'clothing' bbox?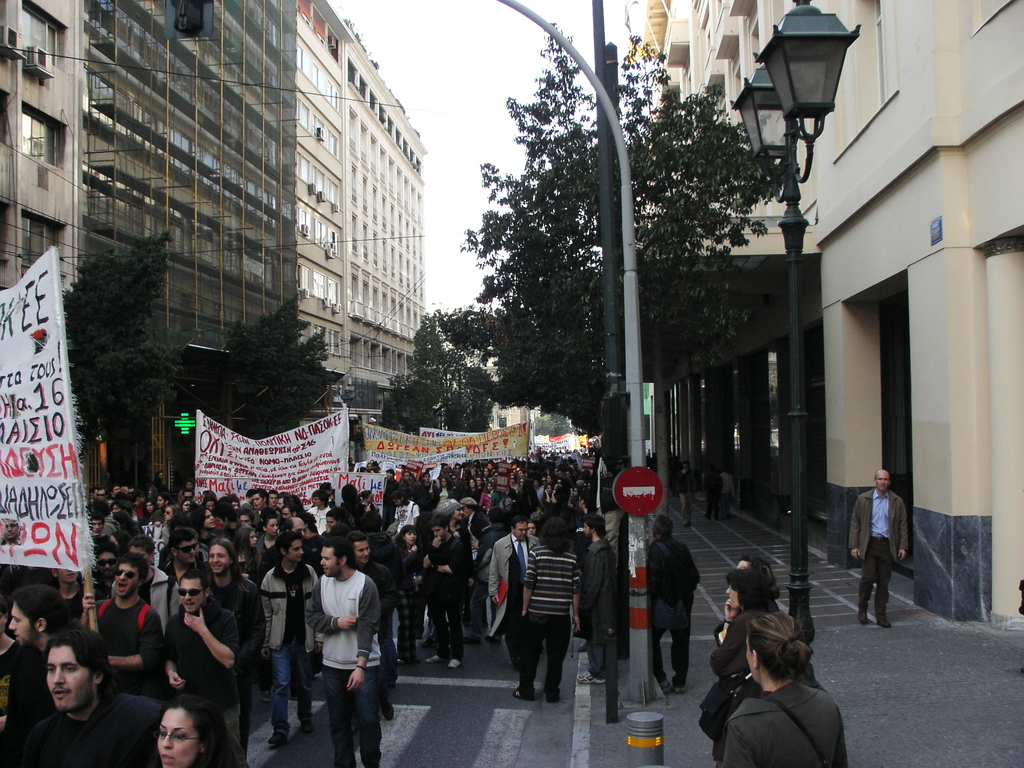
[left=419, top=531, right=469, bottom=659]
